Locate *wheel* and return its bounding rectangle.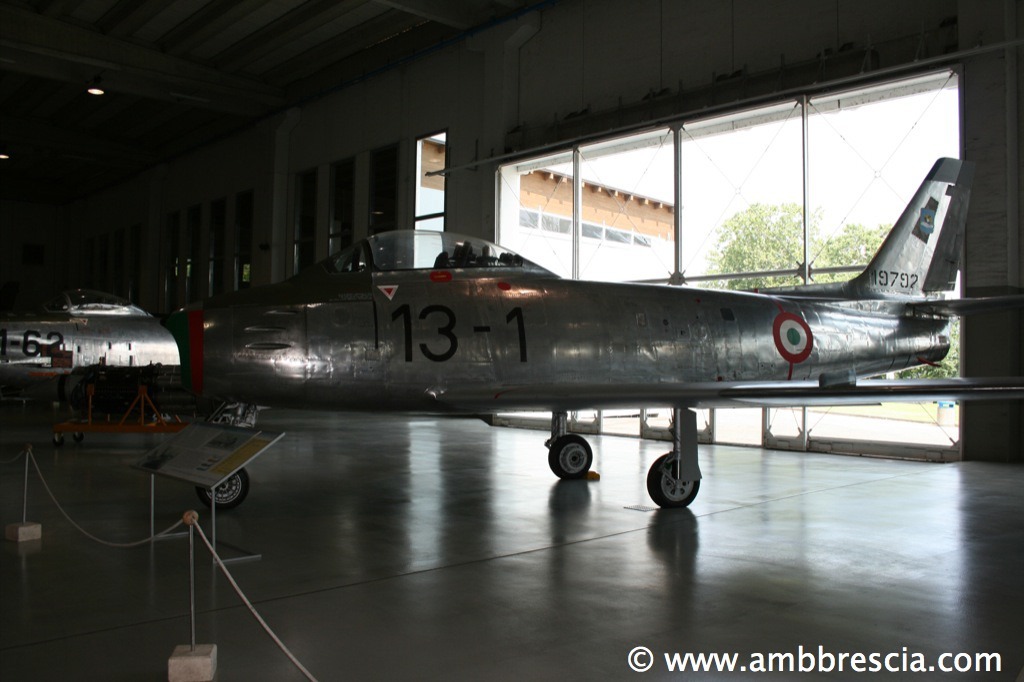
{"x1": 647, "y1": 454, "x2": 700, "y2": 510}.
